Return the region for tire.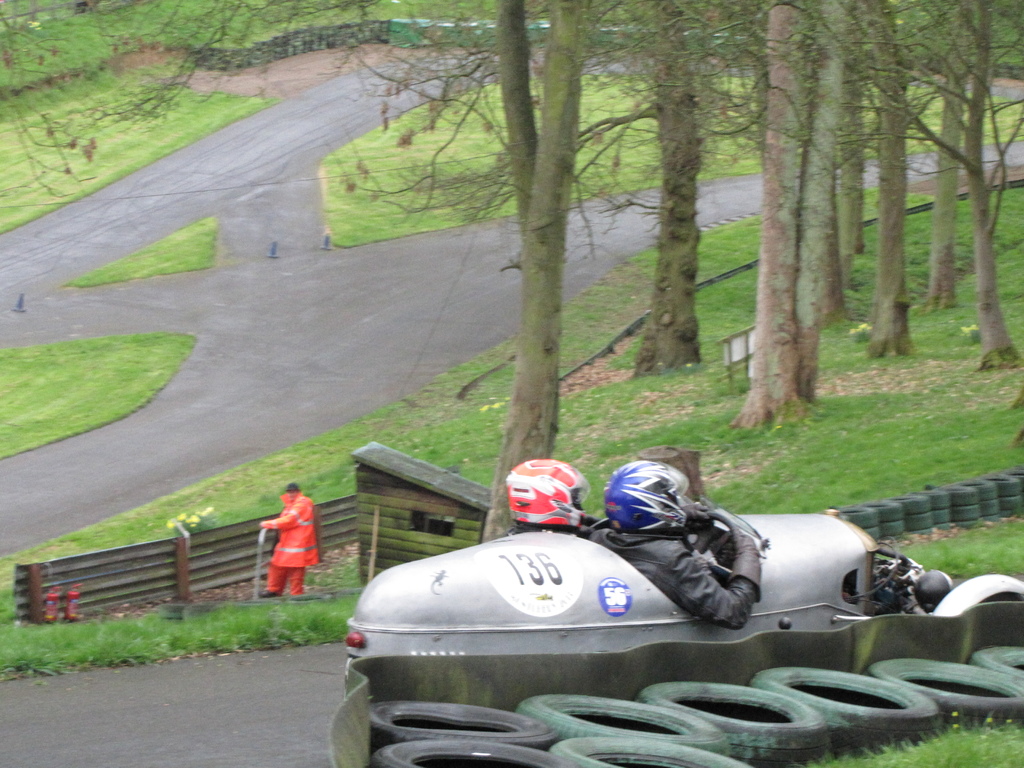
x1=860 y1=658 x2=1023 y2=741.
